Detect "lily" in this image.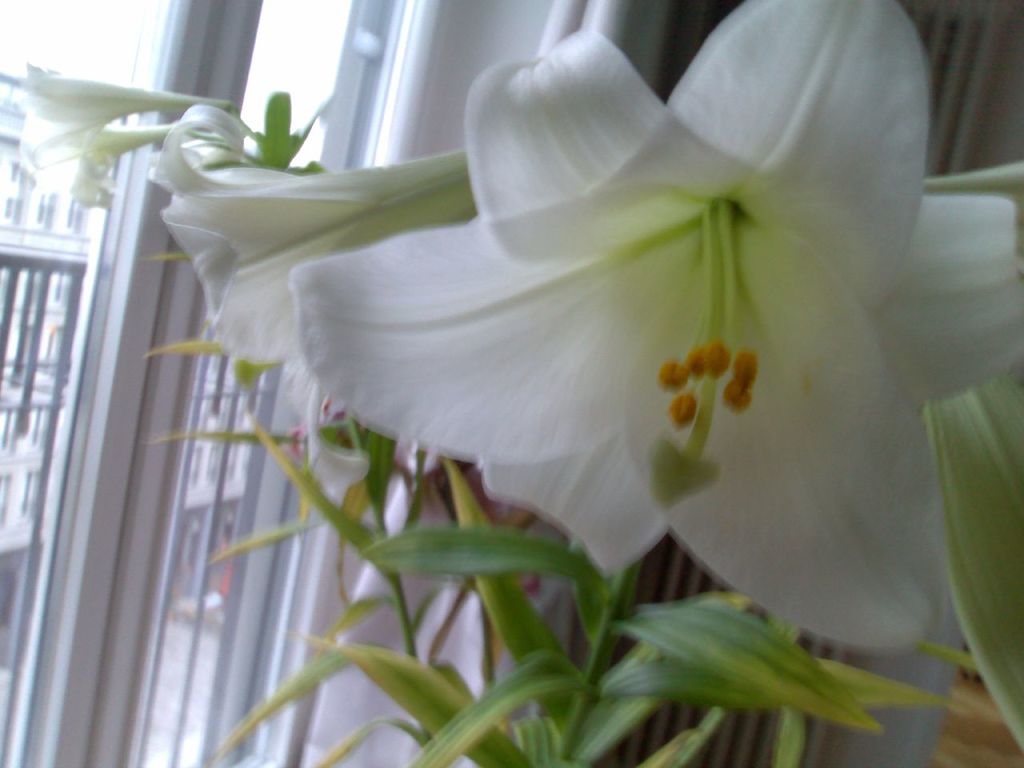
Detection: Rect(34, 126, 166, 216).
